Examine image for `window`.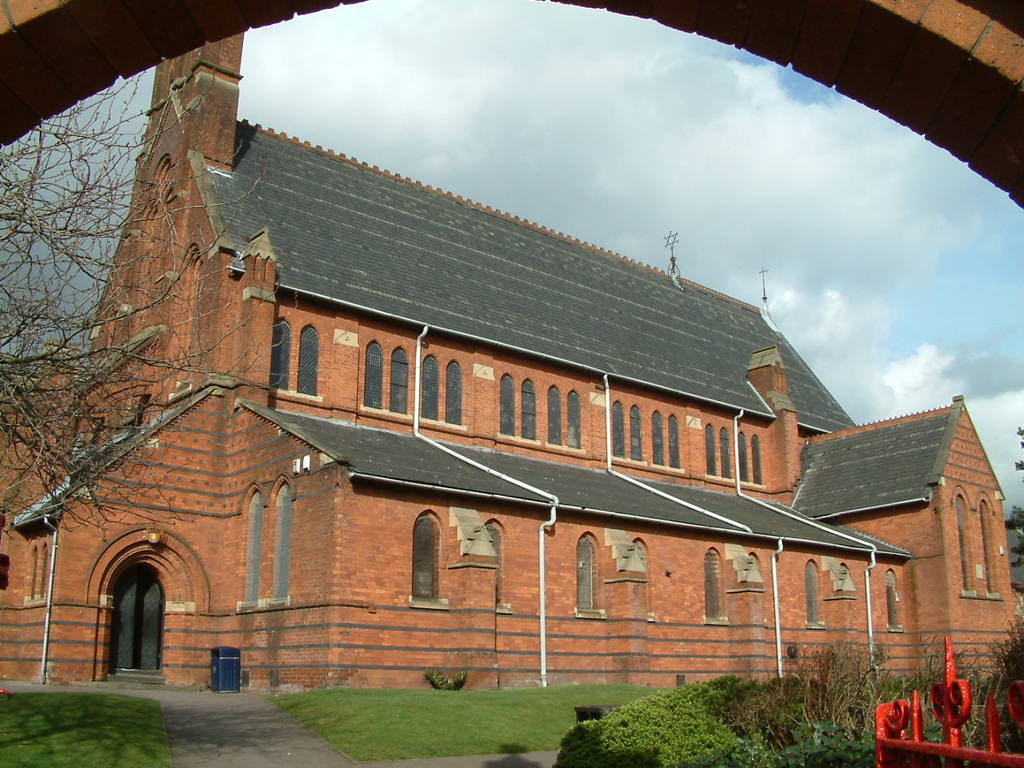
Examination result: <bbox>957, 494, 975, 592</bbox>.
